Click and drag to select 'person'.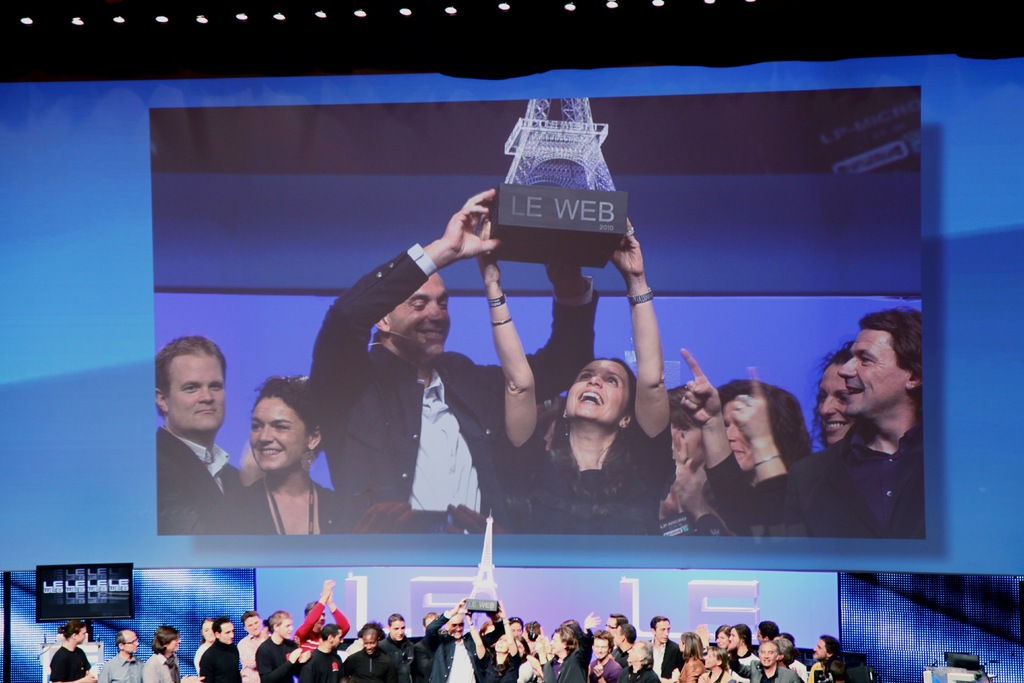
Selection: (476,209,678,533).
